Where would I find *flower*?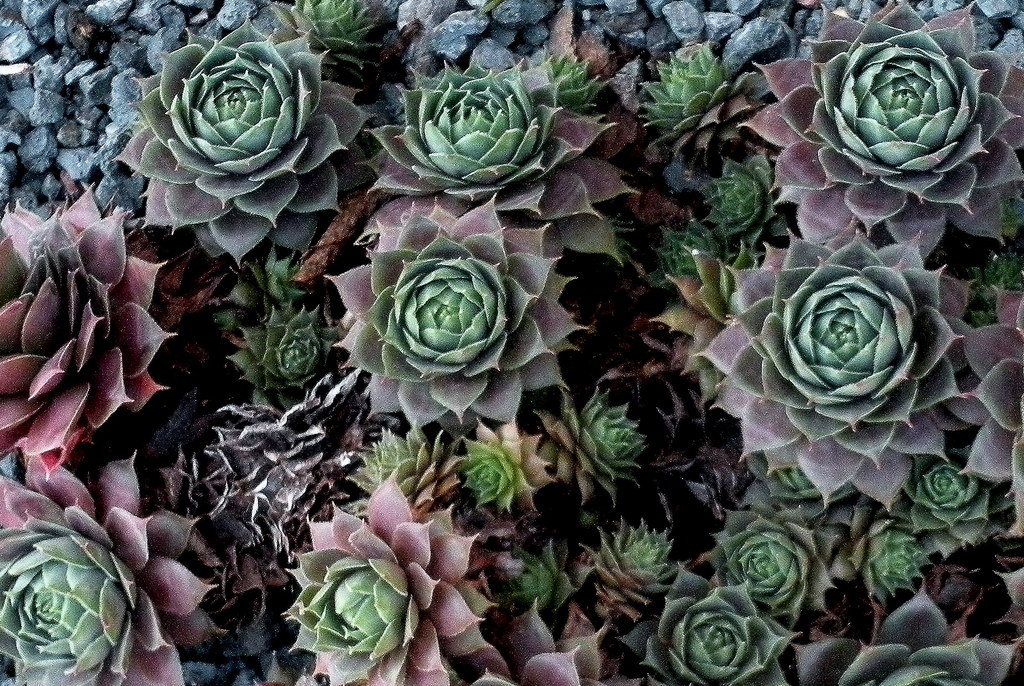
At {"left": 590, "top": 512, "right": 680, "bottom": 605}.
